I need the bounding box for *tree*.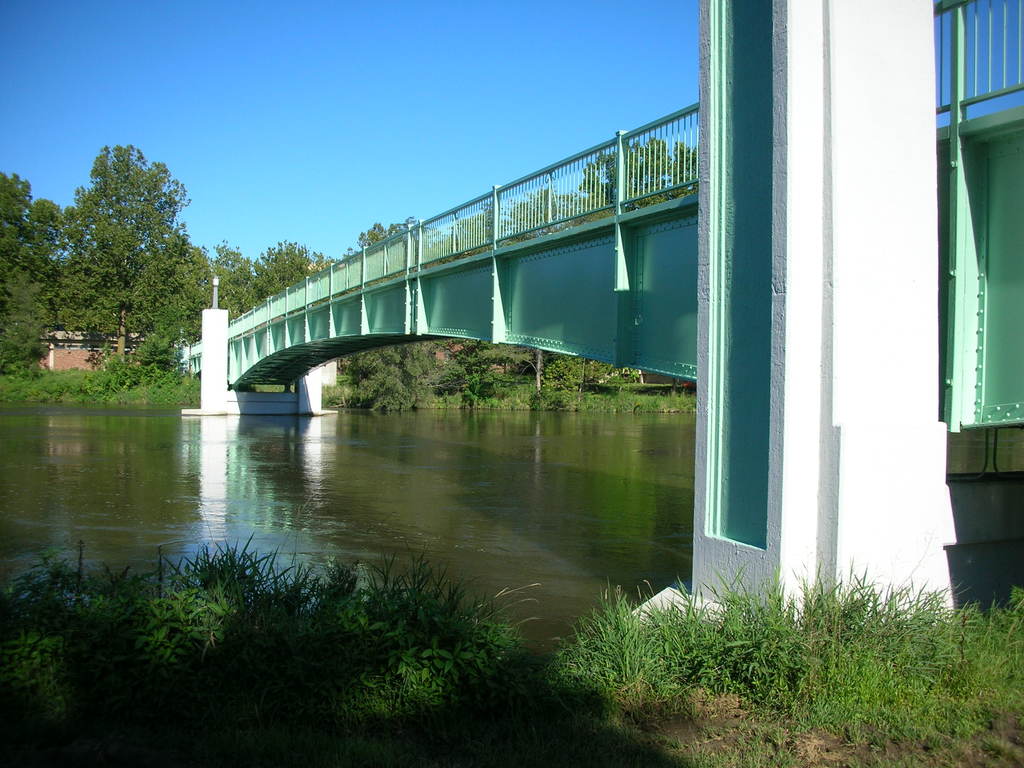
Here it is: (x1=0, y1=172, x2=67, y2=371).
